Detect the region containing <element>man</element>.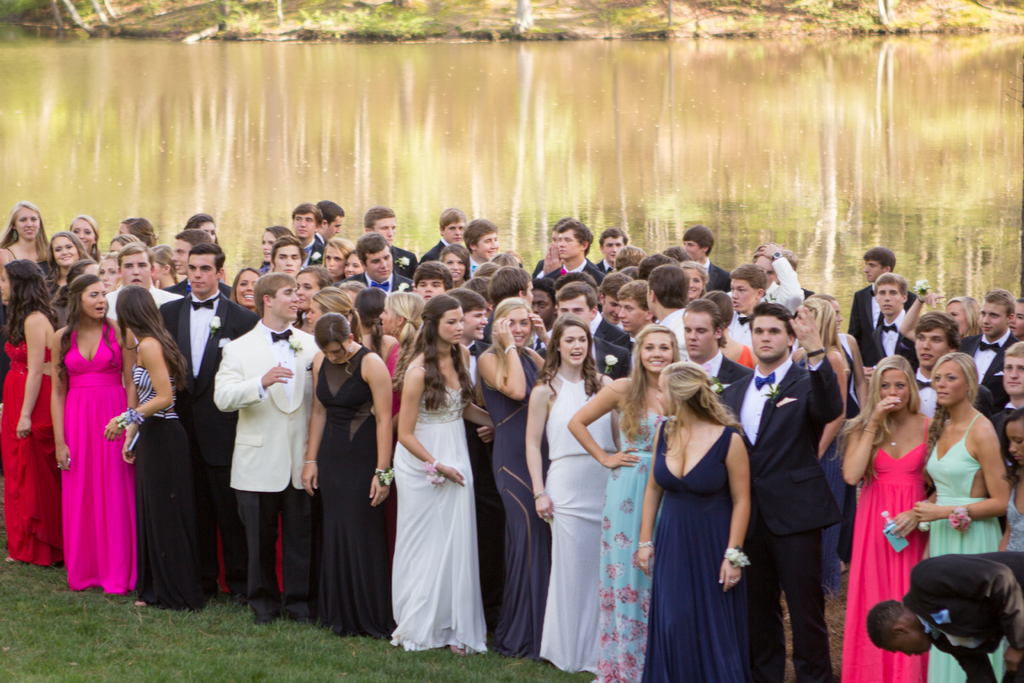
<box>868,550,1023,682</box>.
